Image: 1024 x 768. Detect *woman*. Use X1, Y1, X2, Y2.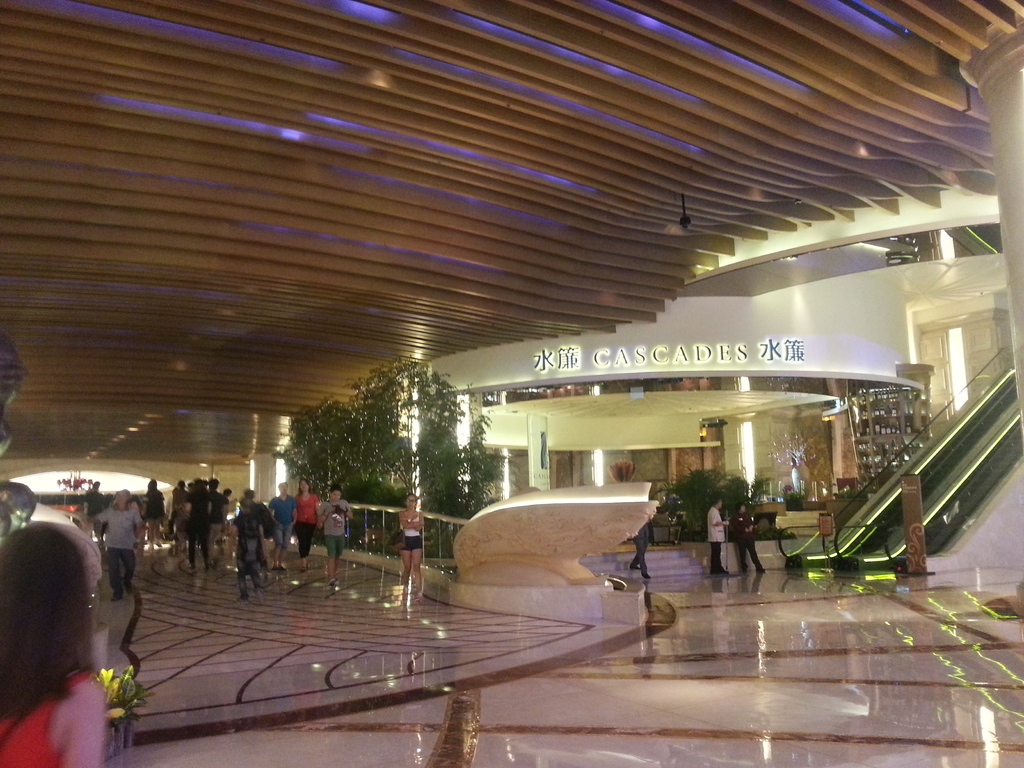
293, 478, 323, 573.
